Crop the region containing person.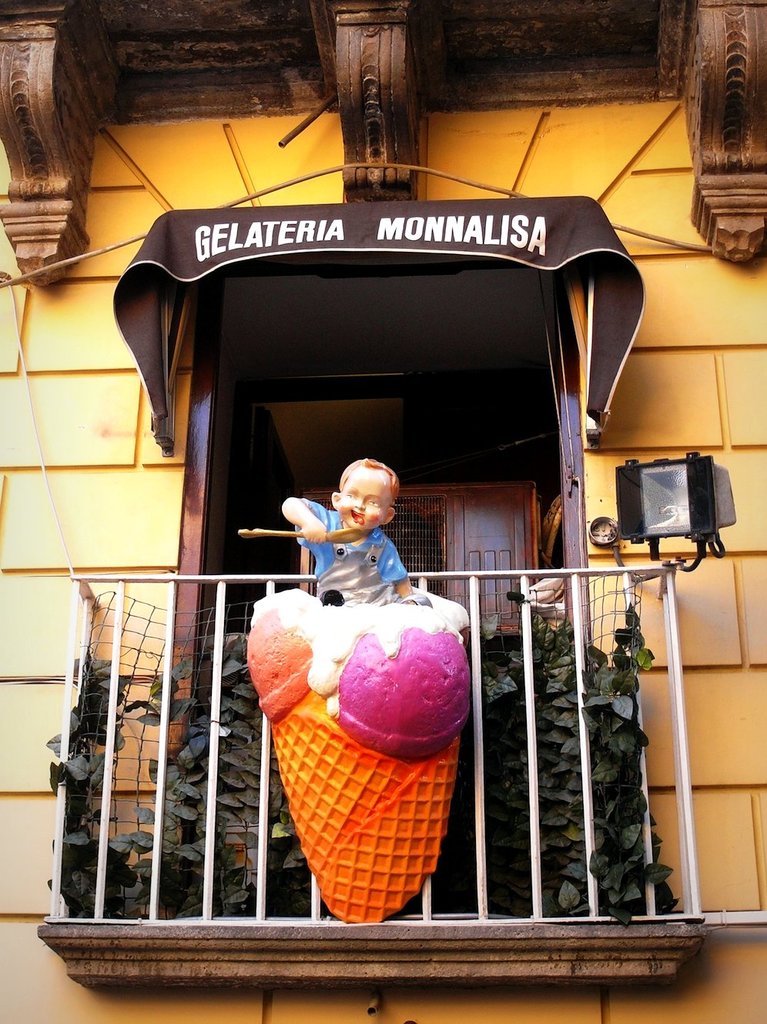
Crop region: l=281, t=460, r=414, b=611.
